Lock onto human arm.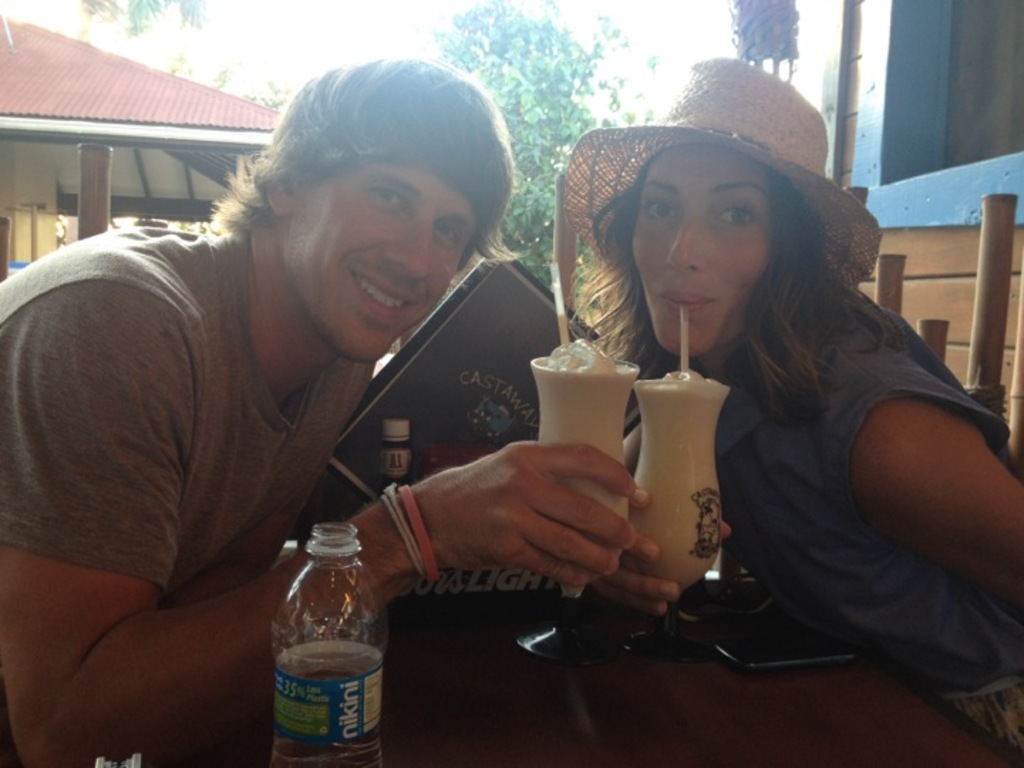
Locked: [x1=590, y1=323, x2=734, y2=620].
